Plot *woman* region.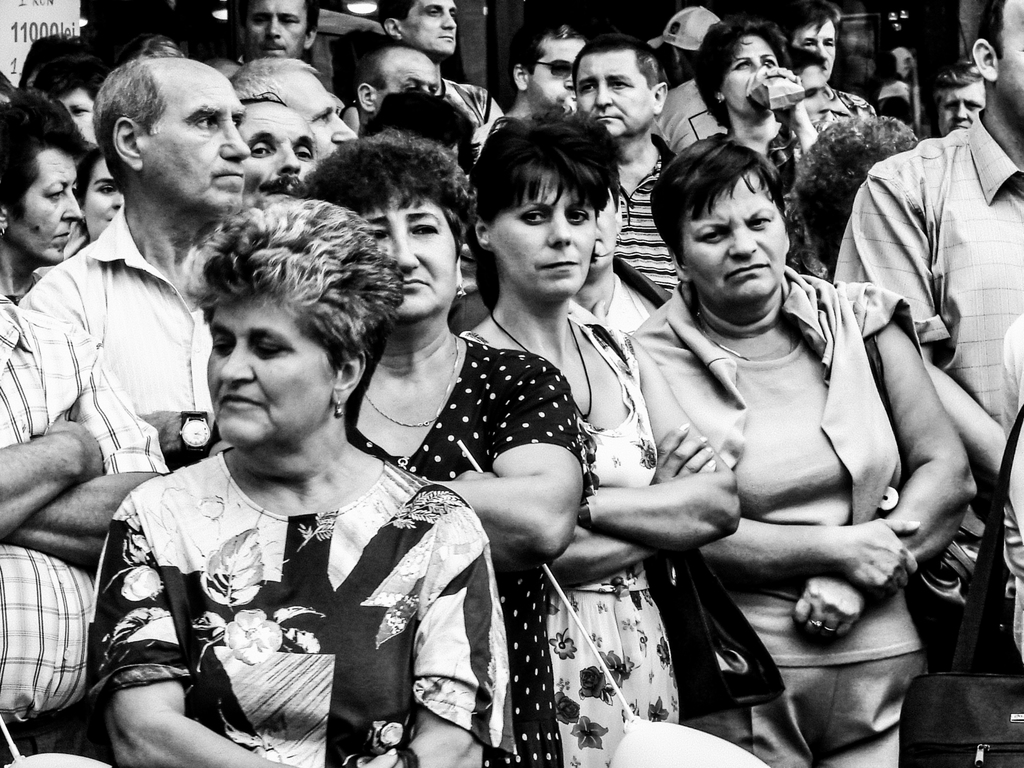
Plotted at x1=794, y1=111, x2=917, y2=278.
